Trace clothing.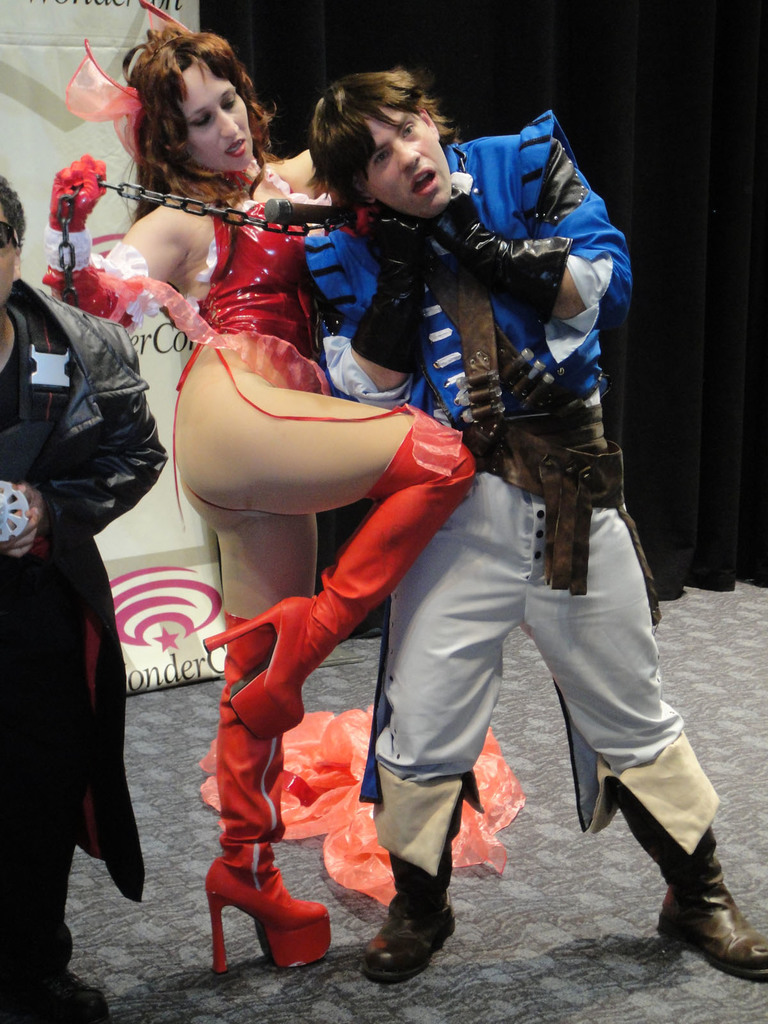
Traced to 0/277/181/905.
